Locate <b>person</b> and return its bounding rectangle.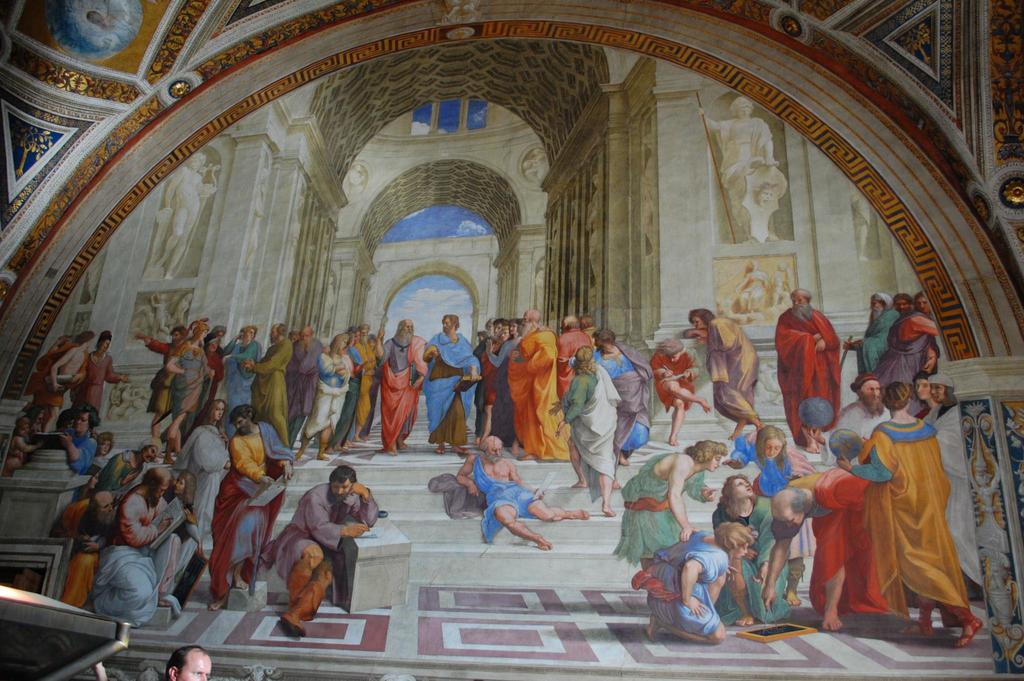
(left=612, top=292, right=989, bottom=653).
